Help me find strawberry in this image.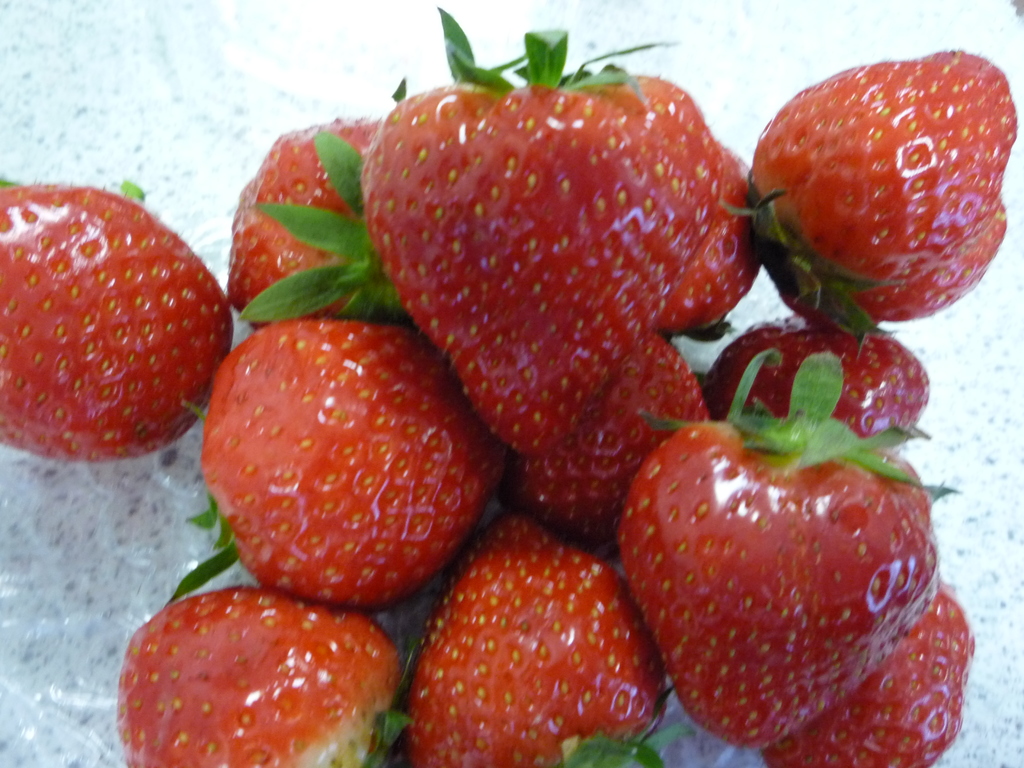
Found it: 761,568,982,767.
